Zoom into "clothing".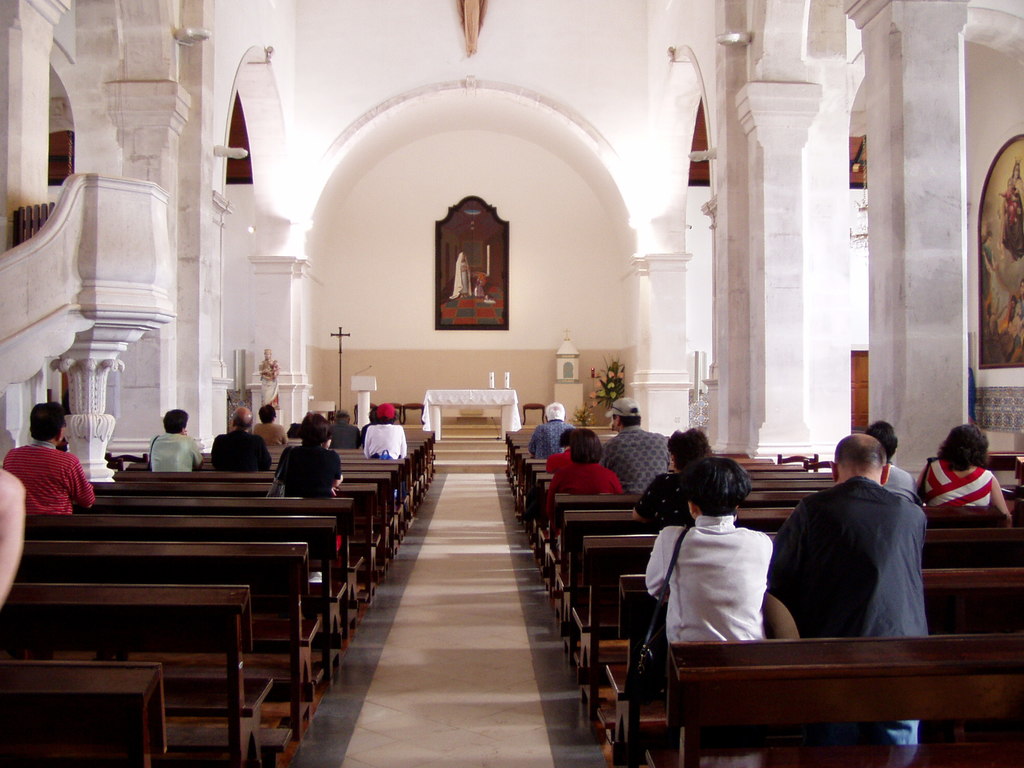
Zoom target: bbox=[327, 415, 373, 452].
